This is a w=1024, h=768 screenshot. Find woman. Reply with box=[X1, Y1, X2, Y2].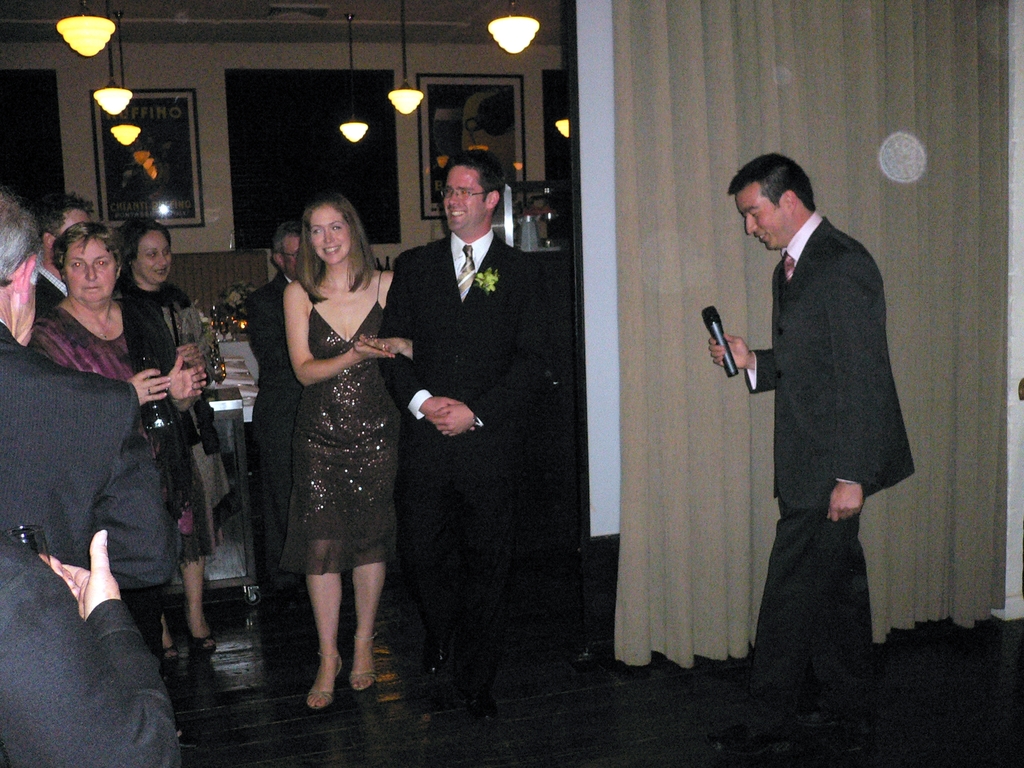
box=[30, 222, 218, 652].
